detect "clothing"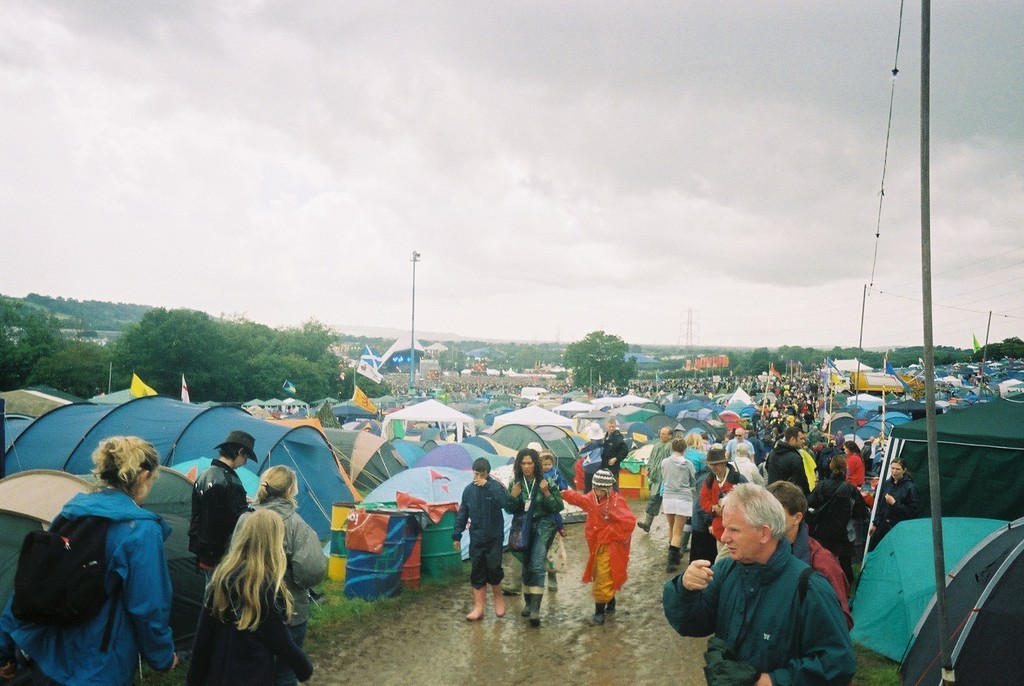
bbox(192, 461, 253, 596)
